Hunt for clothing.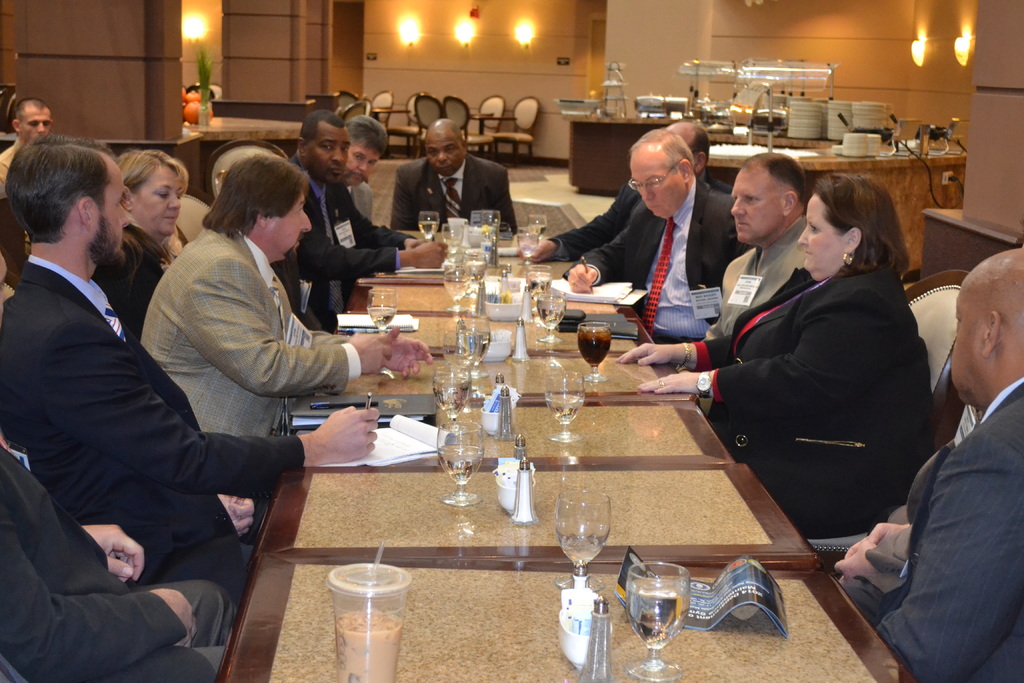
Hunted down at 874, 329, 1023, 675.
